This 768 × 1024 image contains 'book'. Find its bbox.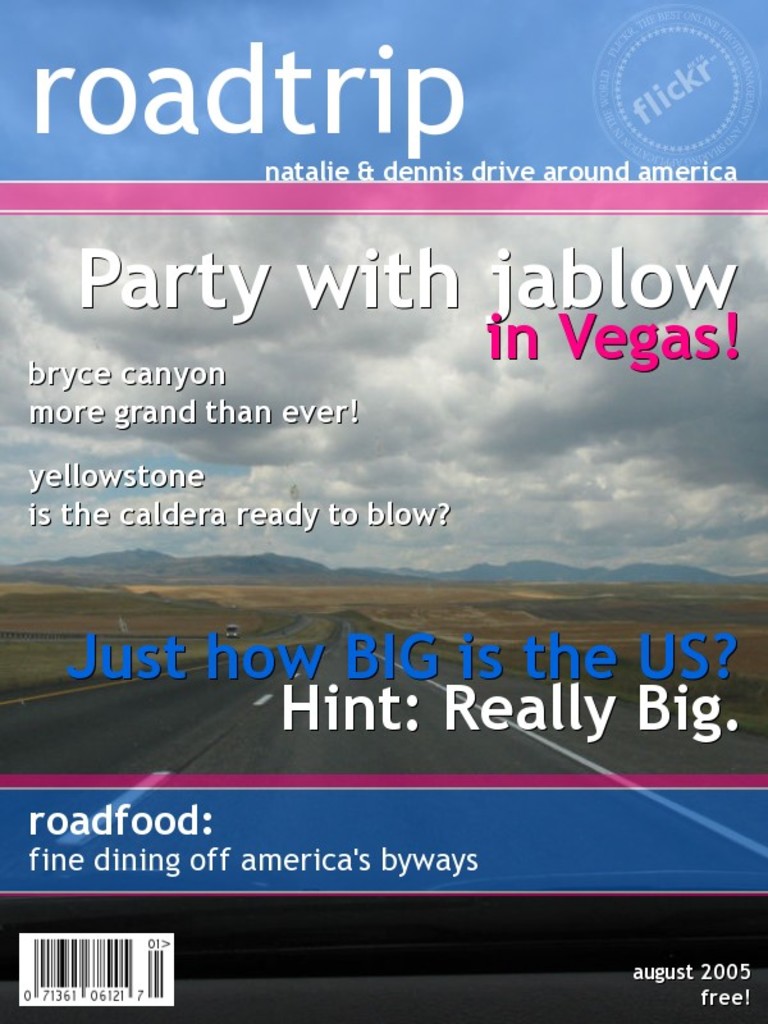
box=[9, 0, 767, 1023].
